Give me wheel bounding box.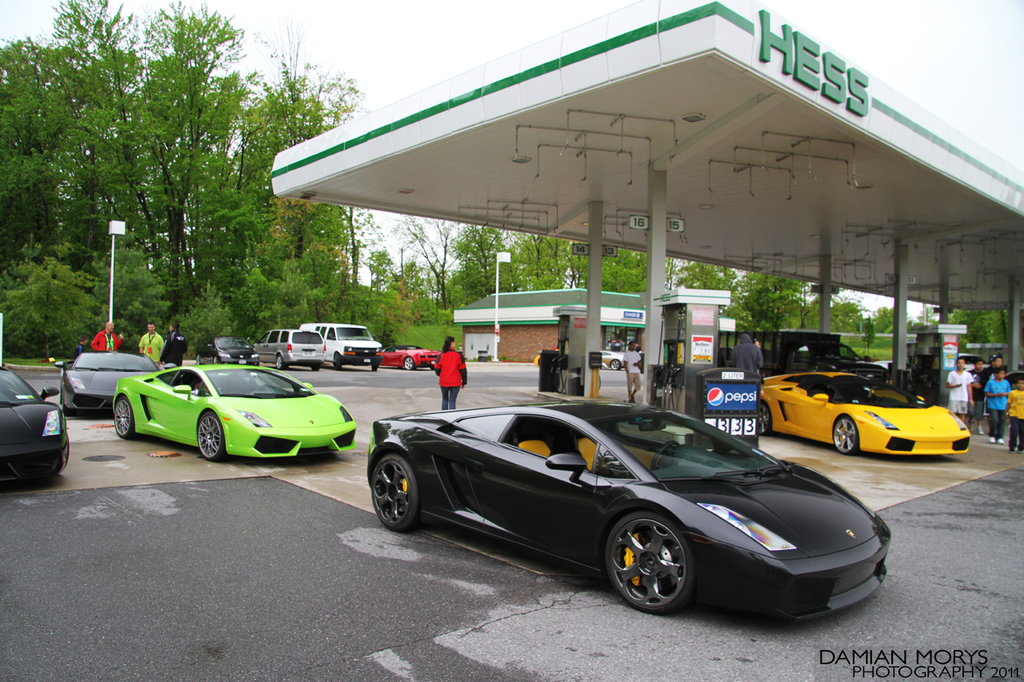
198:357:203:365.
